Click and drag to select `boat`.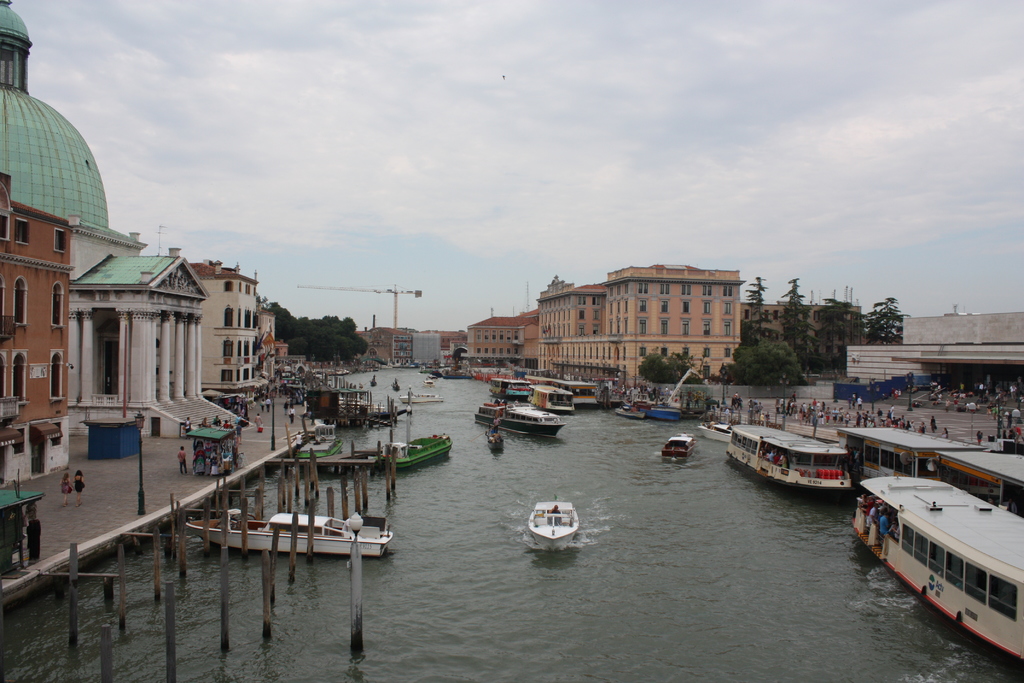
Selection: bbox(182, 506, 399, 555).
